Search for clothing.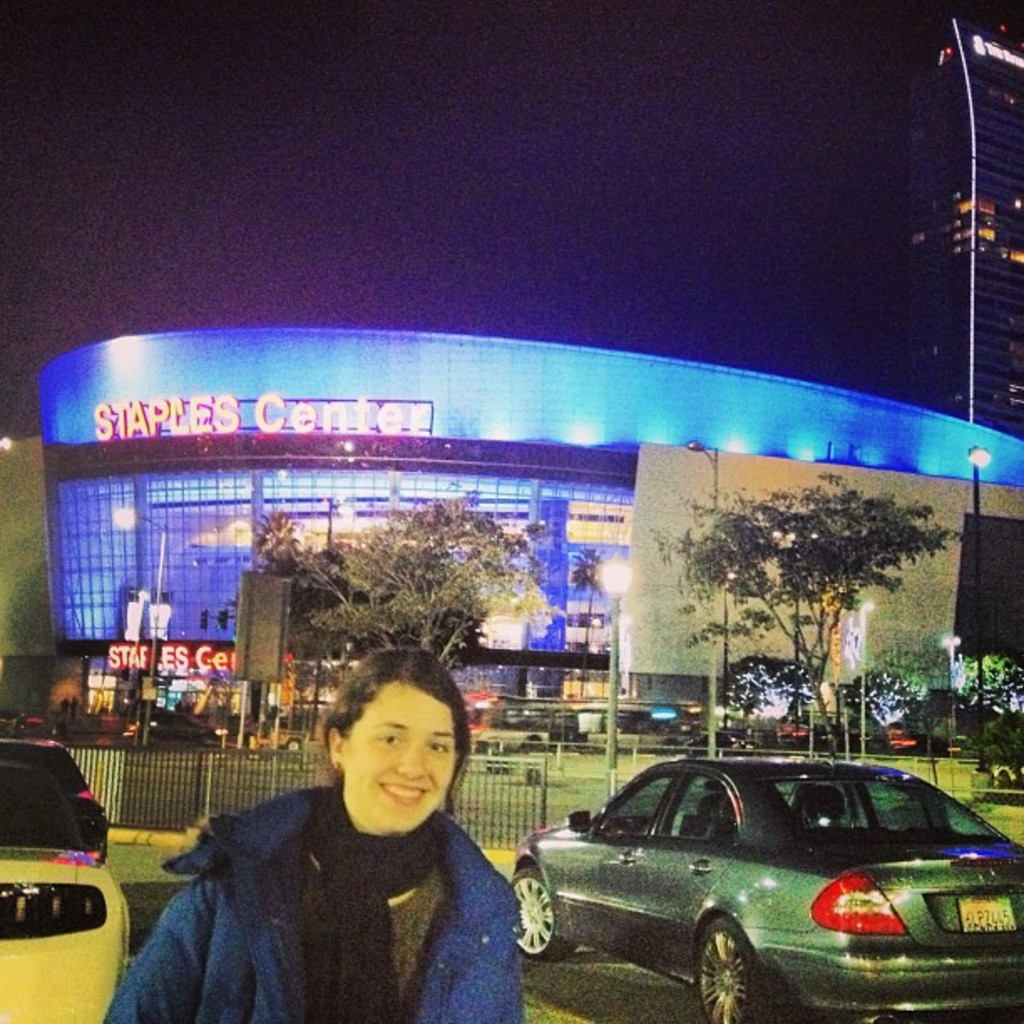
Found at left=146, top=738, right=562, bottom=1023.
